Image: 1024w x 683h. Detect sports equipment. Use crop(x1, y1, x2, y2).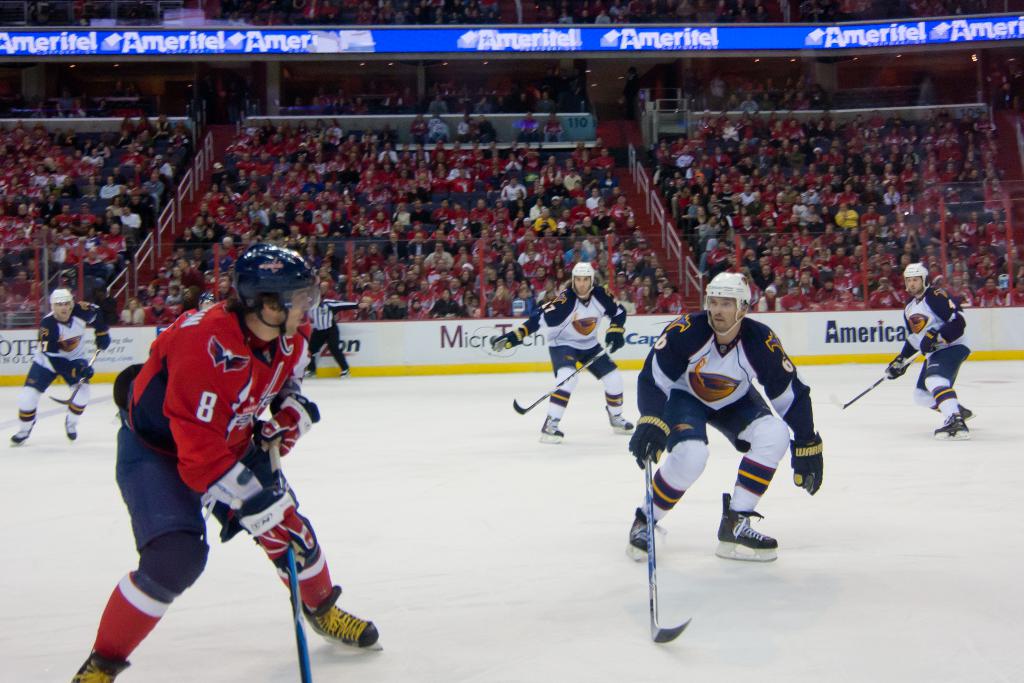
crop(303, 580, 377, 658).
